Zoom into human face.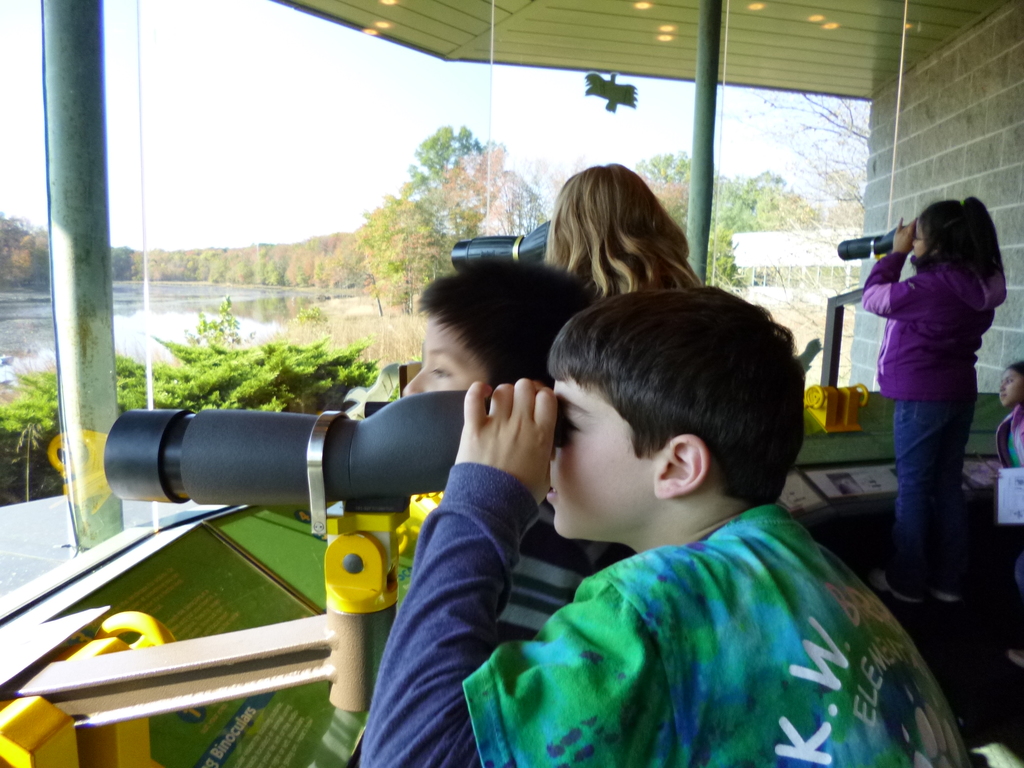
Zoom target: 910, 223, 926, 257.
